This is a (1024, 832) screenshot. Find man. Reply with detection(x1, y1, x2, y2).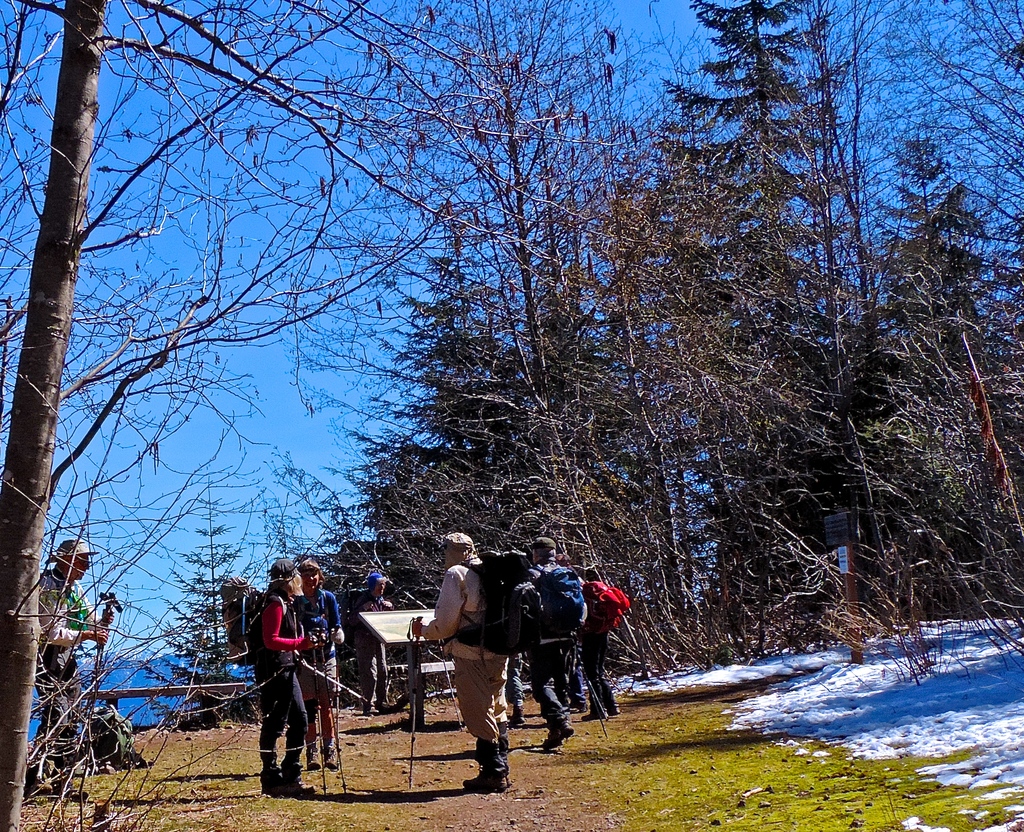
detection(505, 541, 606, 795).
